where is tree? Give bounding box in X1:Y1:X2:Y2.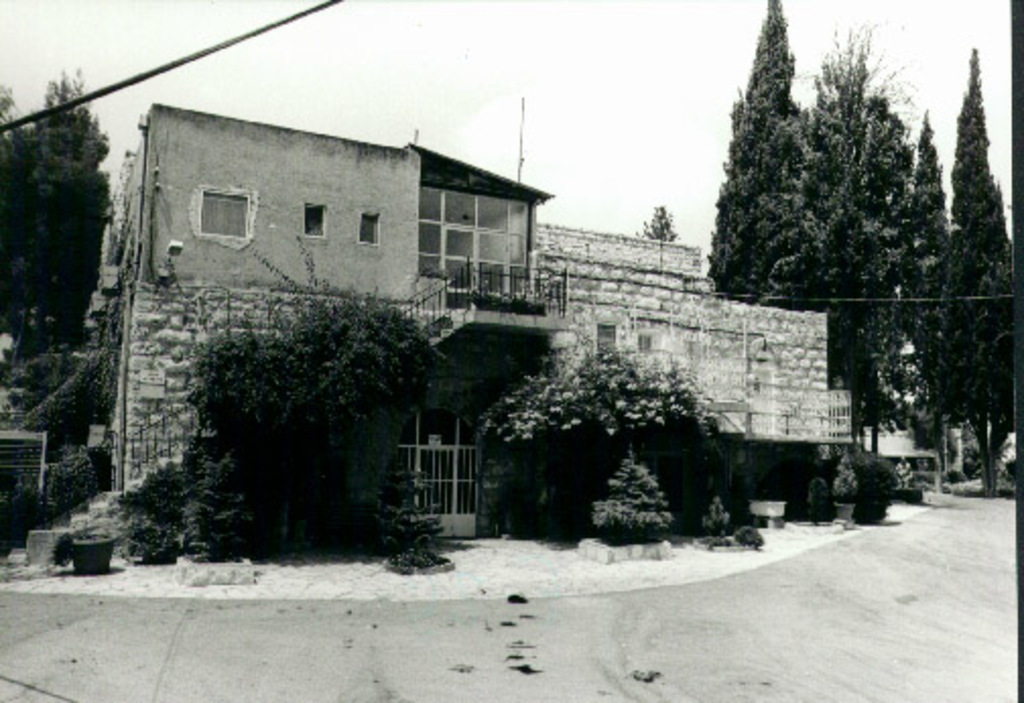
461:345:772:557.
